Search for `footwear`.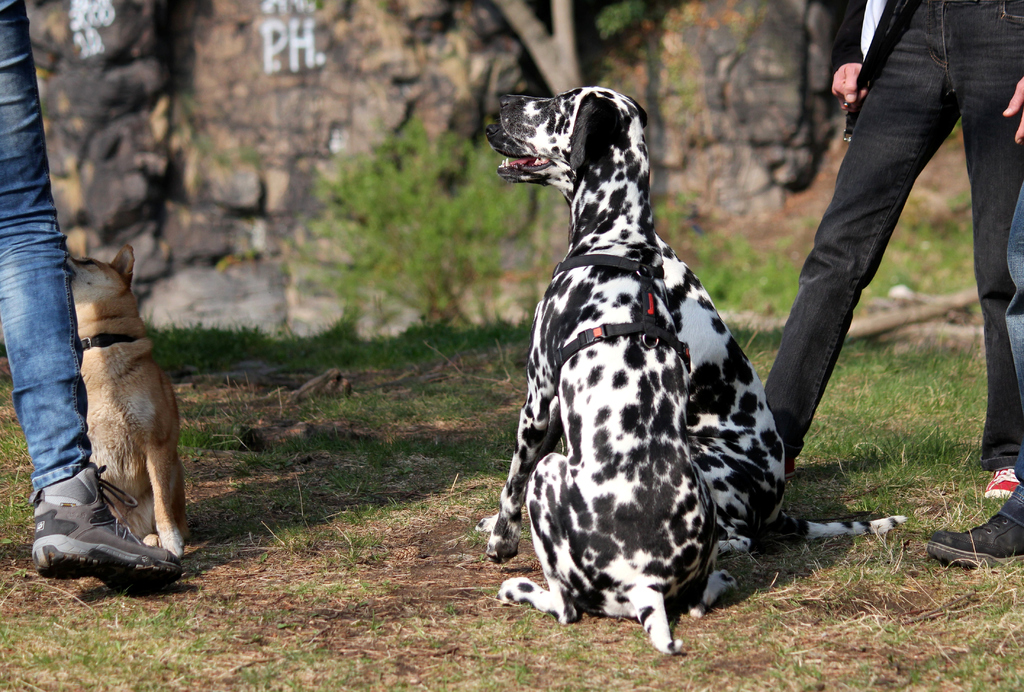
Found at (28, 461, 181, 592).
